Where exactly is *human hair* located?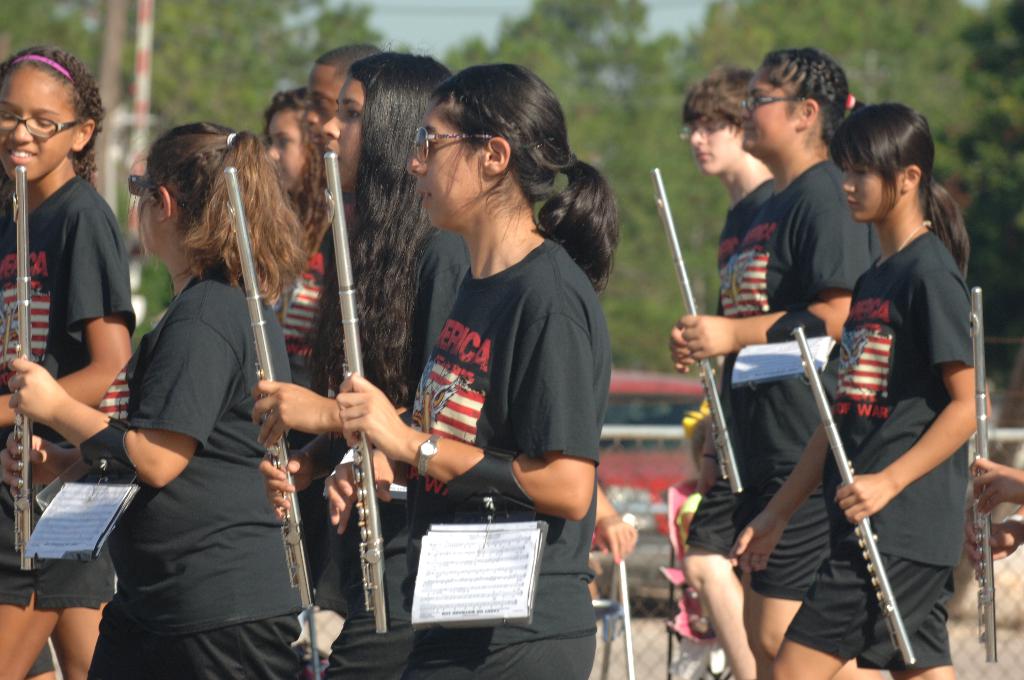
Its bounding box is x1=0, y1=40, x2=105, y2=198.
